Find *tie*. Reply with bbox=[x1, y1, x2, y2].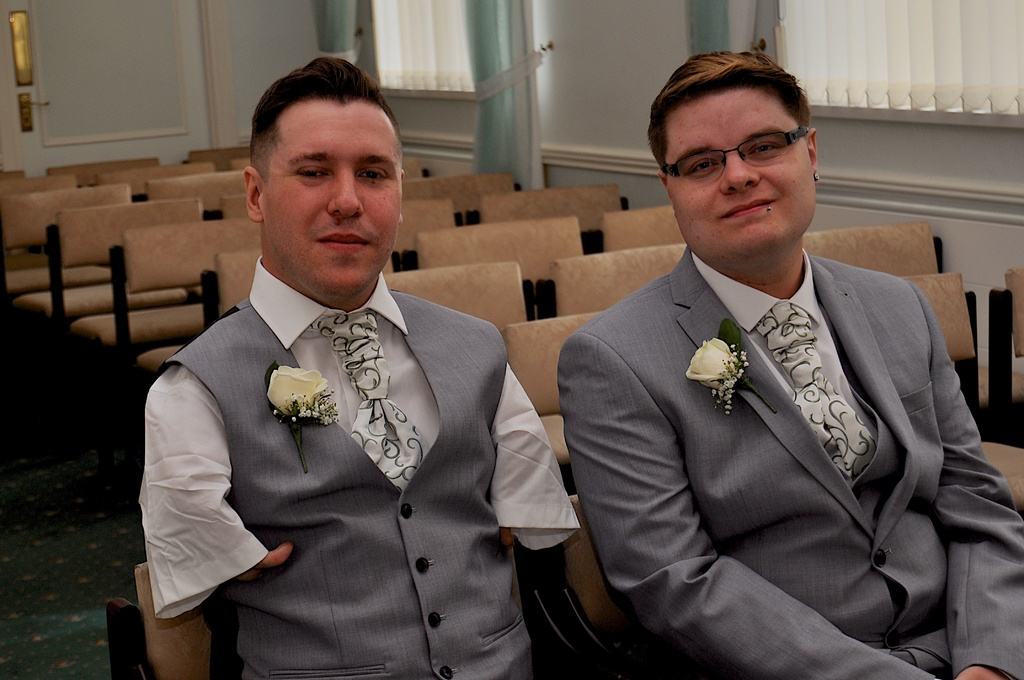
bbox=[757, 304, 874, 480].
